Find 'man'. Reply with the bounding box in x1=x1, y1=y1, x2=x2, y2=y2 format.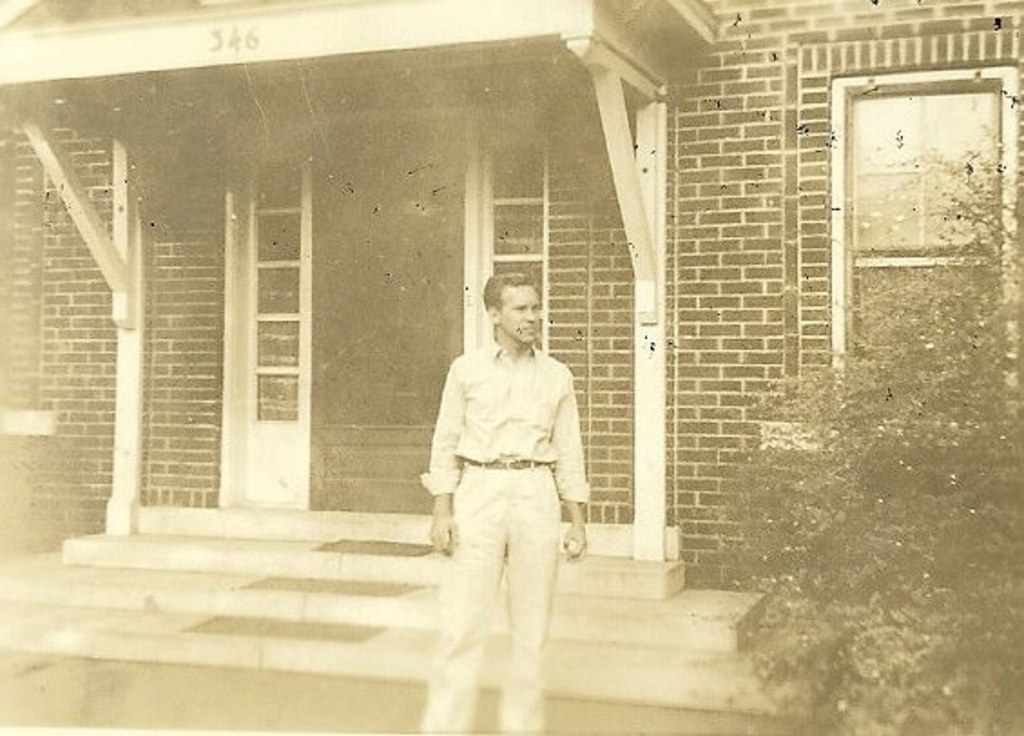
x1=428, y1=272, x2=593, y2=734.
